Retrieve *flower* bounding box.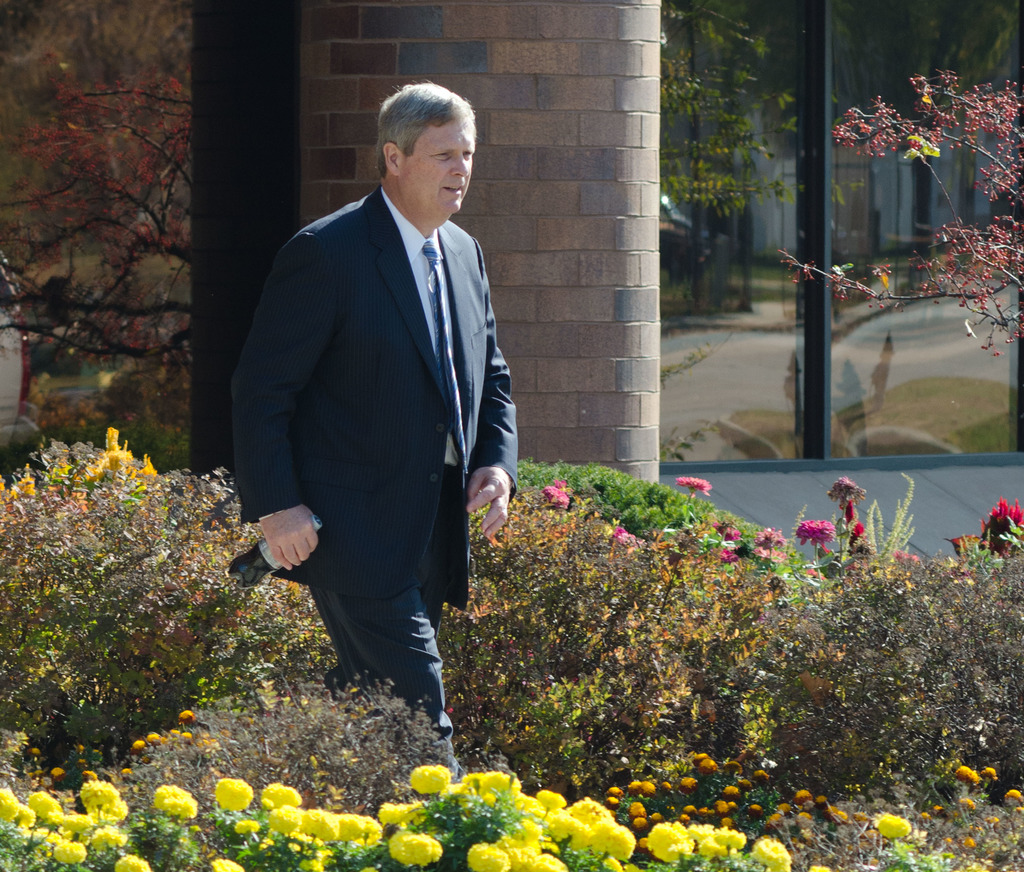
Bounding box: (left=211, top=859, right=239, bottom=871).
